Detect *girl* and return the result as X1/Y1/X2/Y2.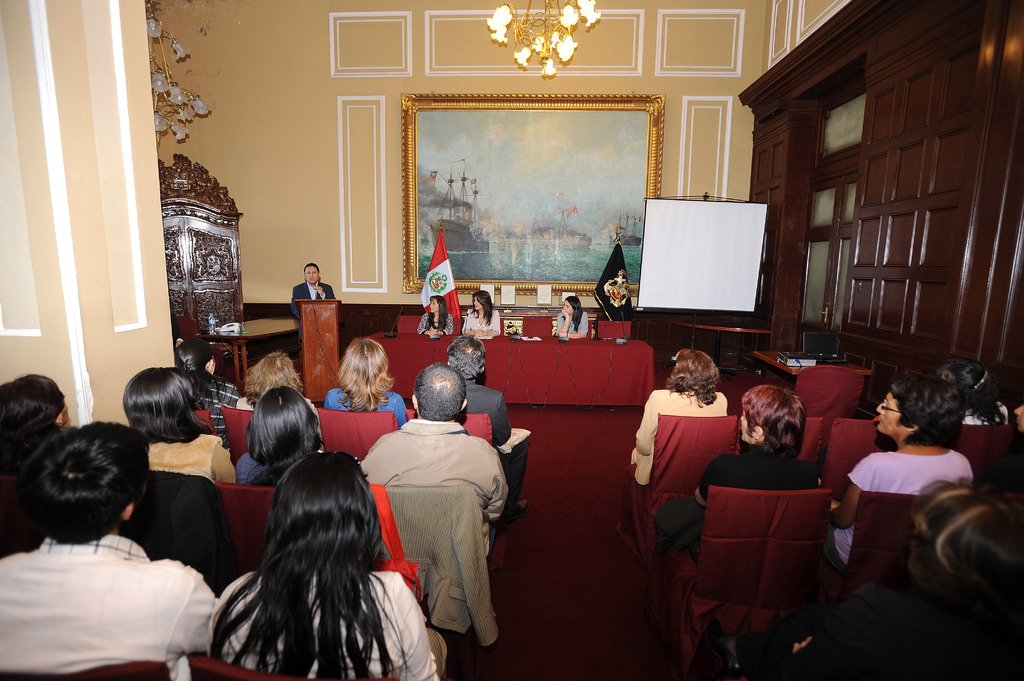
199/449/443/680.
